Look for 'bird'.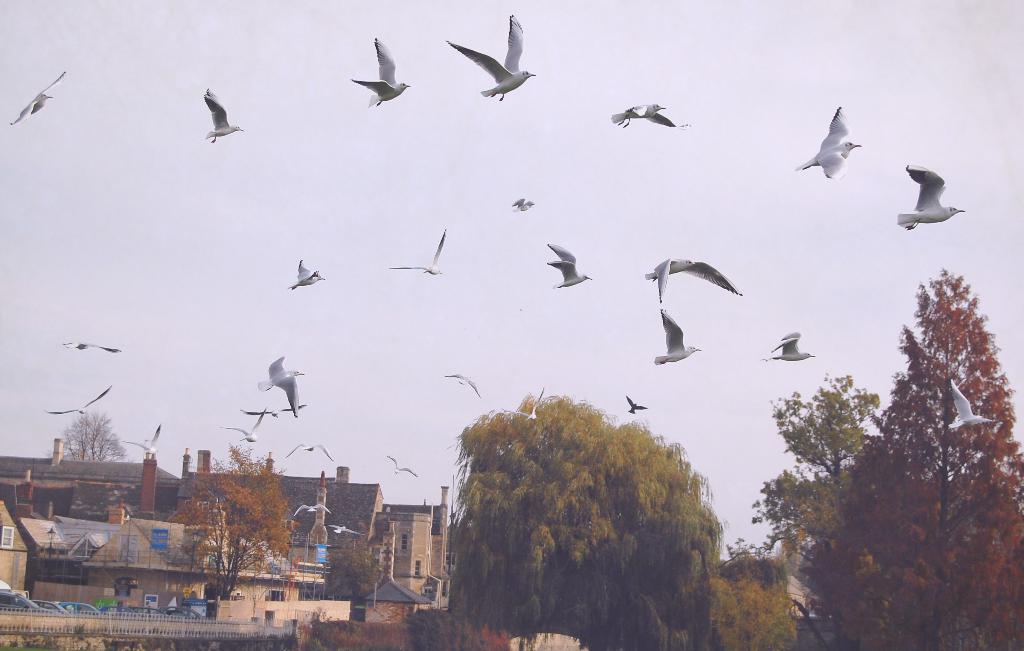
Found: 288:261:323:290.
